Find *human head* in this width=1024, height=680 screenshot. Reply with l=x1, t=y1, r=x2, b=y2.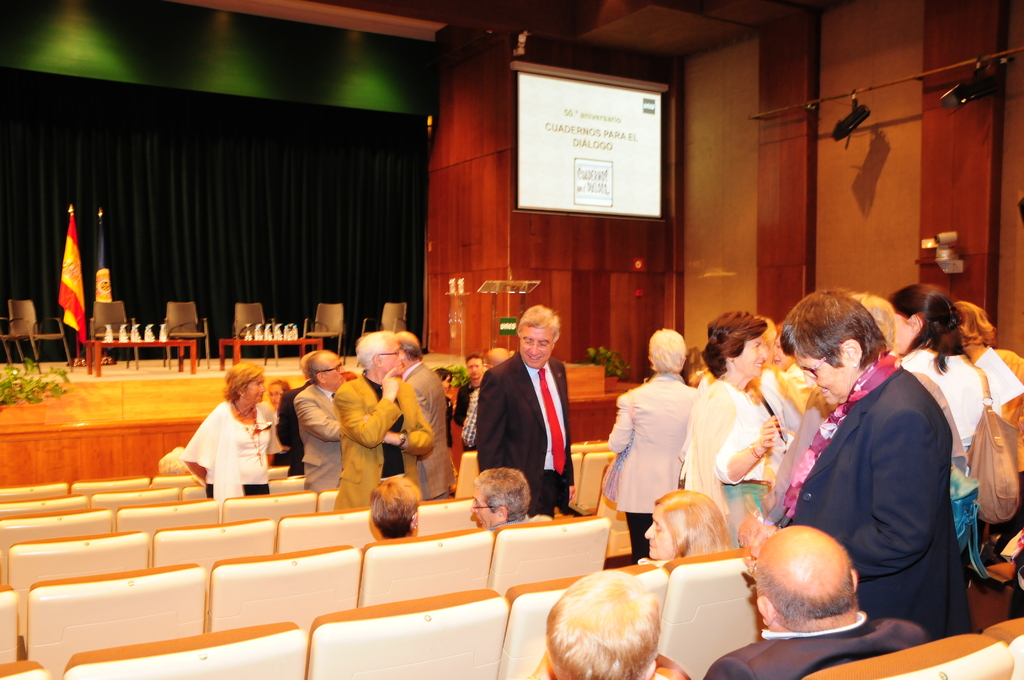
l=788, t=295, r=908, b=409.
